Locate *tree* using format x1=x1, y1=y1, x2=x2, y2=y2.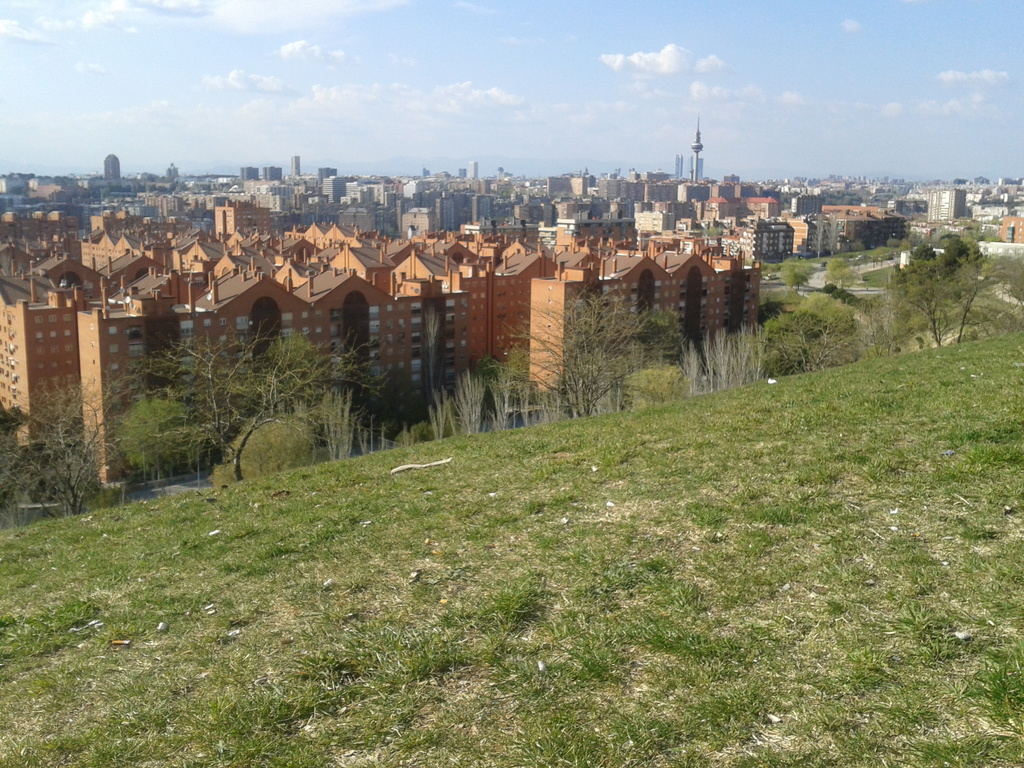
x1=922, y1=219, x2=968, y2=292.
